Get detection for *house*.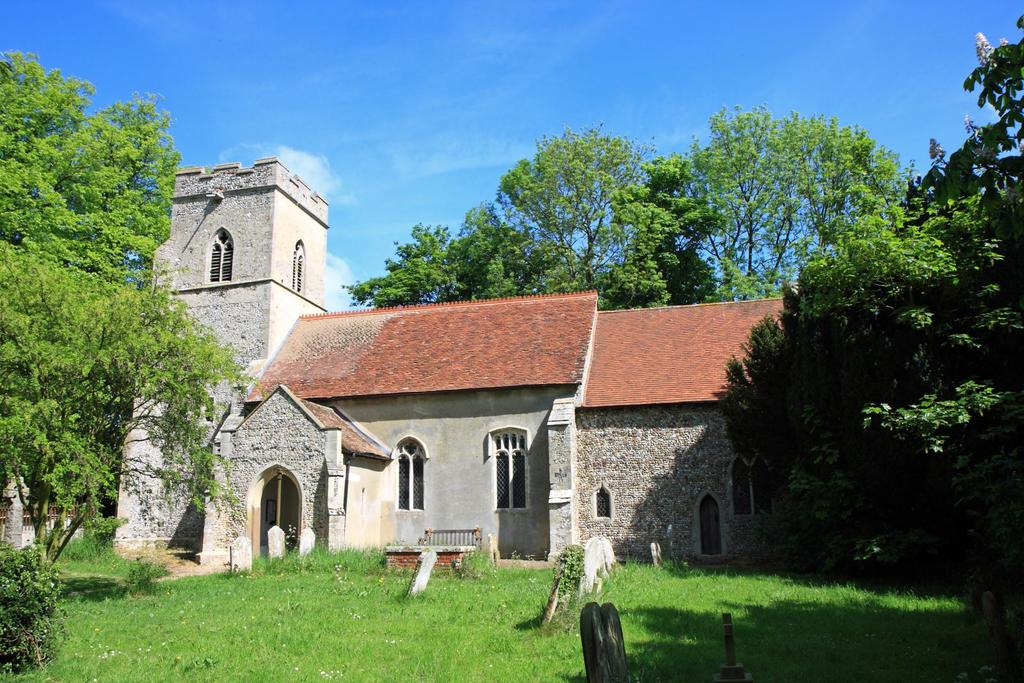
Detection: 108, 157, 801, 572.
